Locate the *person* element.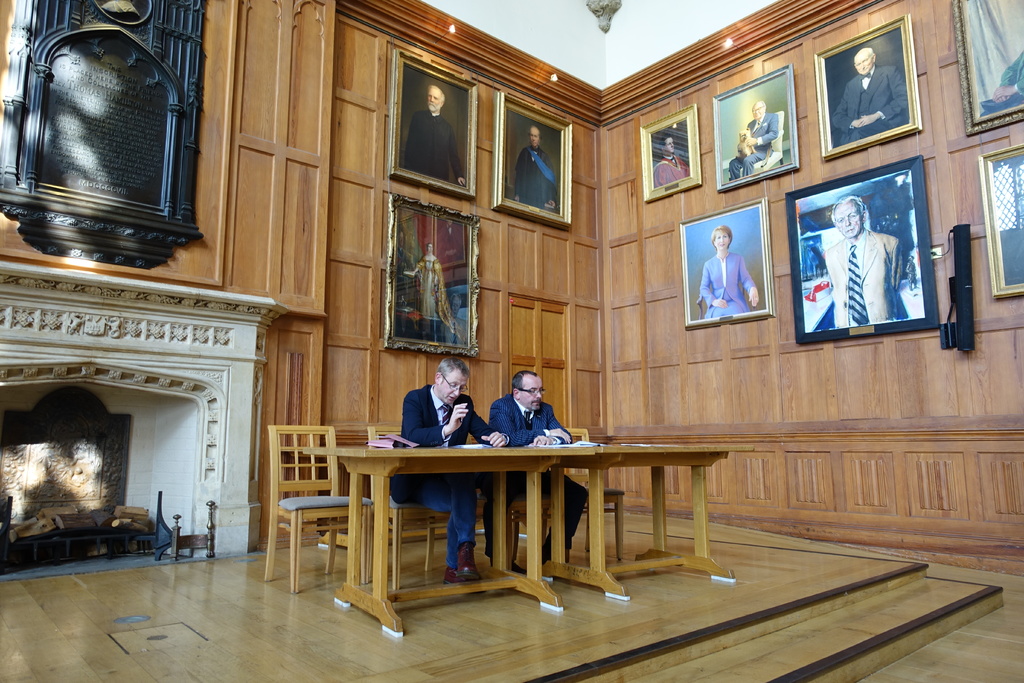
Element bbox: left=832, top=46, right=909, bottom=131.
